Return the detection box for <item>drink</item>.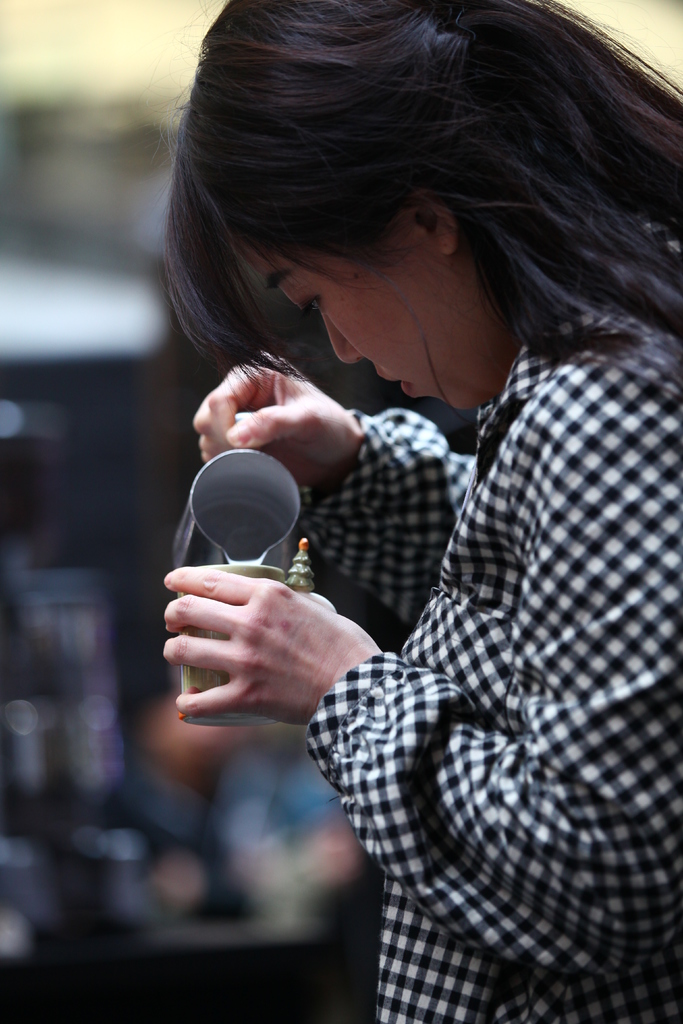
[179,563,291,728].
